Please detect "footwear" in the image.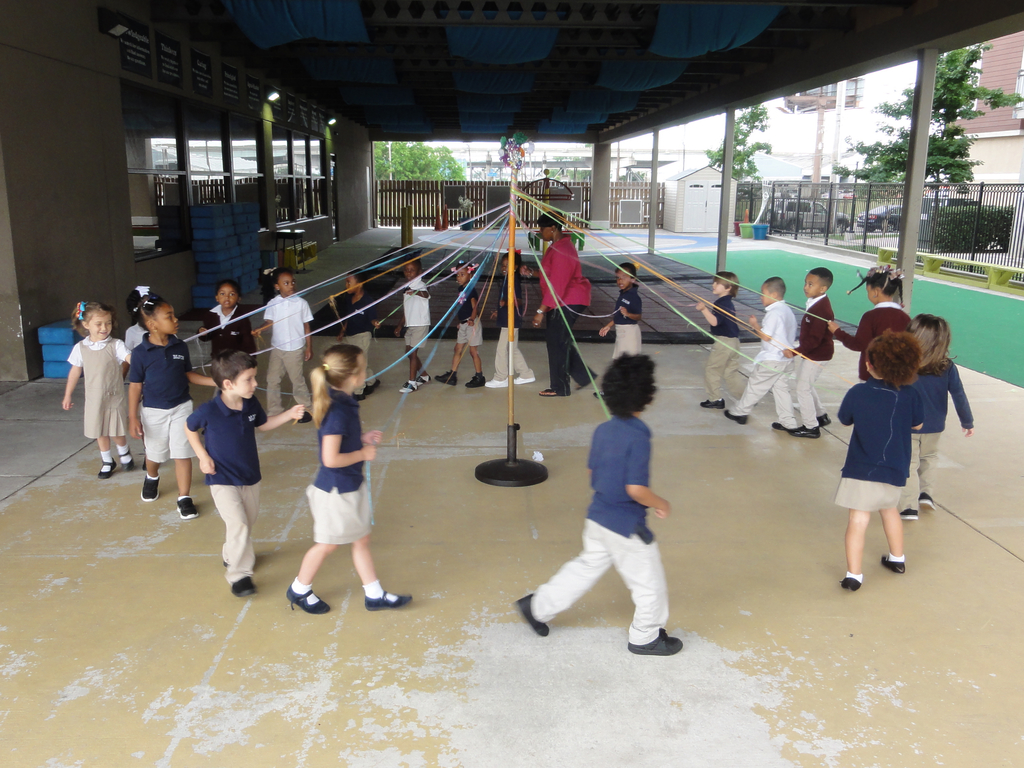
region(836, 578, 857, 590).
